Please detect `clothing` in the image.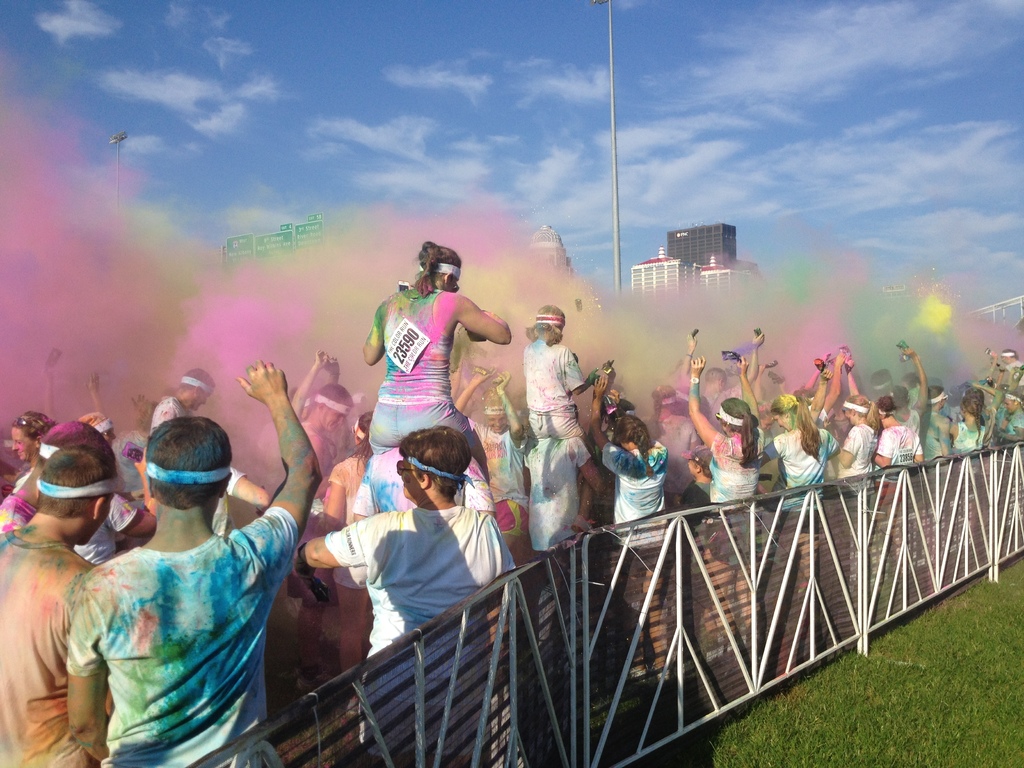
Rect(367, 288, 479, 456).
